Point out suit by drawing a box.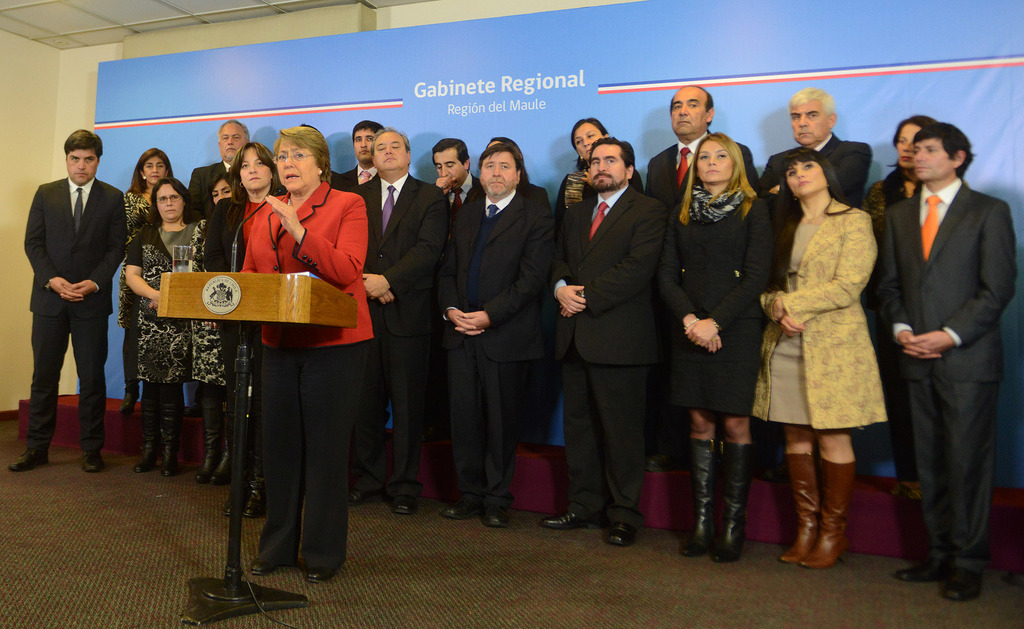
[x1=656, y1=185, x2=777, y2=440].
